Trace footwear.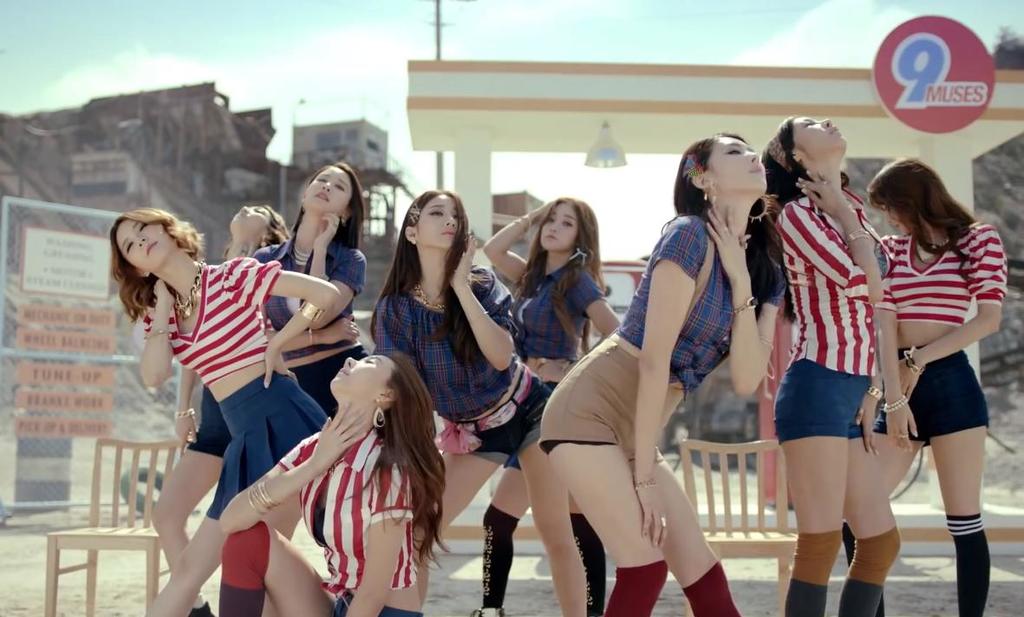
Traced to [192,601,214,616].
